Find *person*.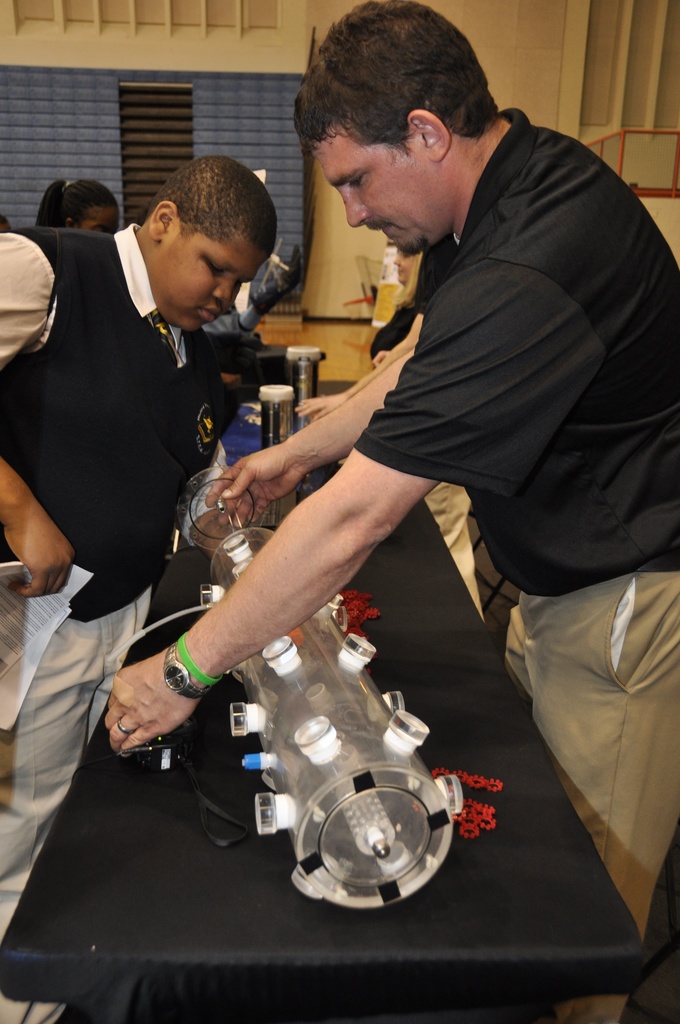
BBox(31, 176, 118, 236).
